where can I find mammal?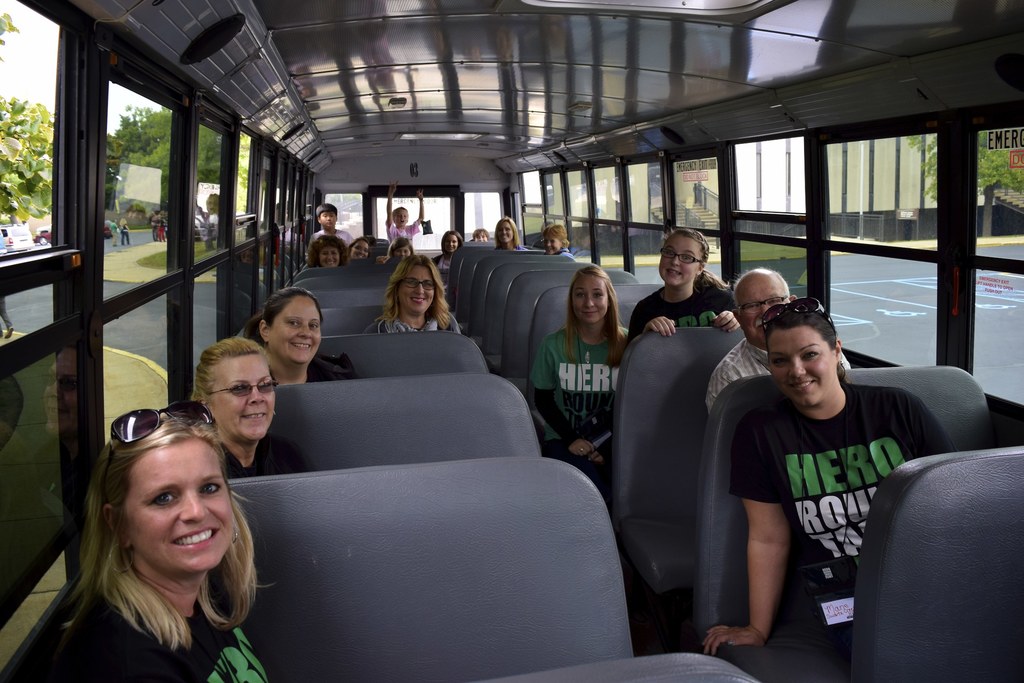
You can find it at 150/207/159/242.
